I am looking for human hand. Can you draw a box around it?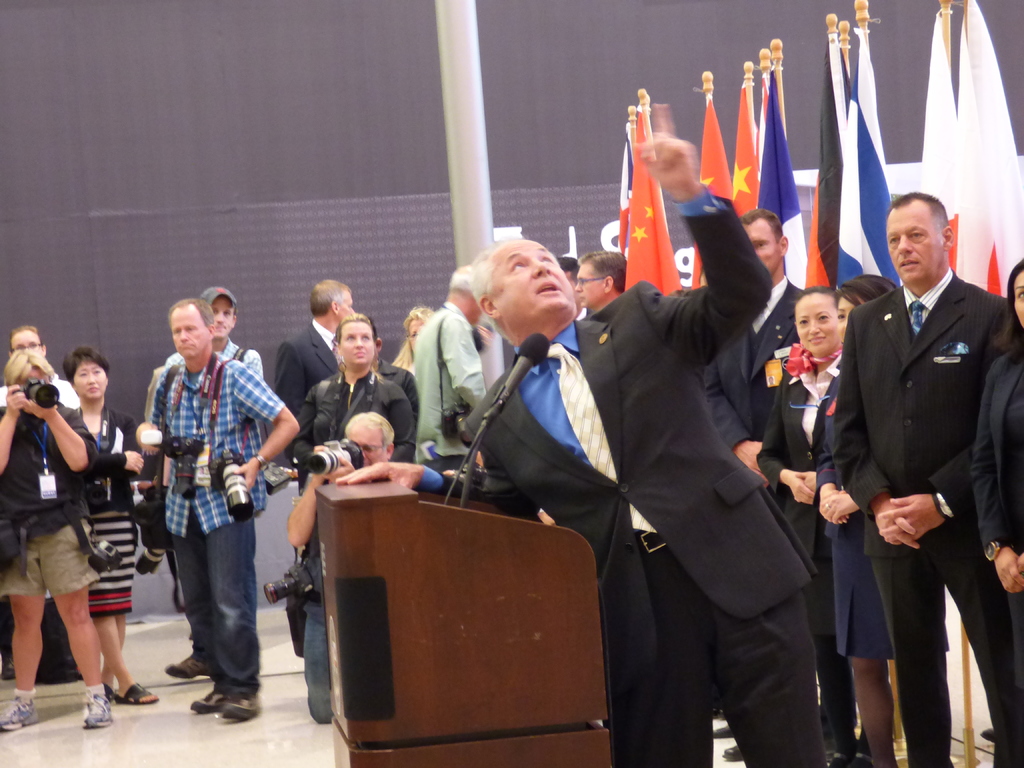
Sure, the bounding box is 231 460 261 492.
